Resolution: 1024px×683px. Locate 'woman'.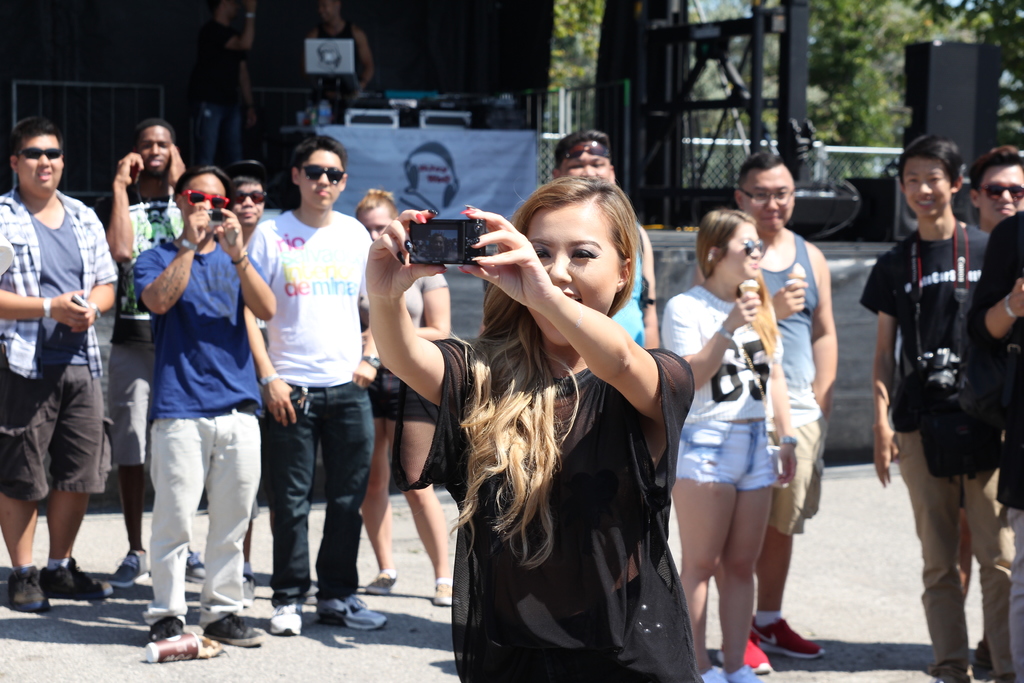
region(368, 170, 694, 682).
